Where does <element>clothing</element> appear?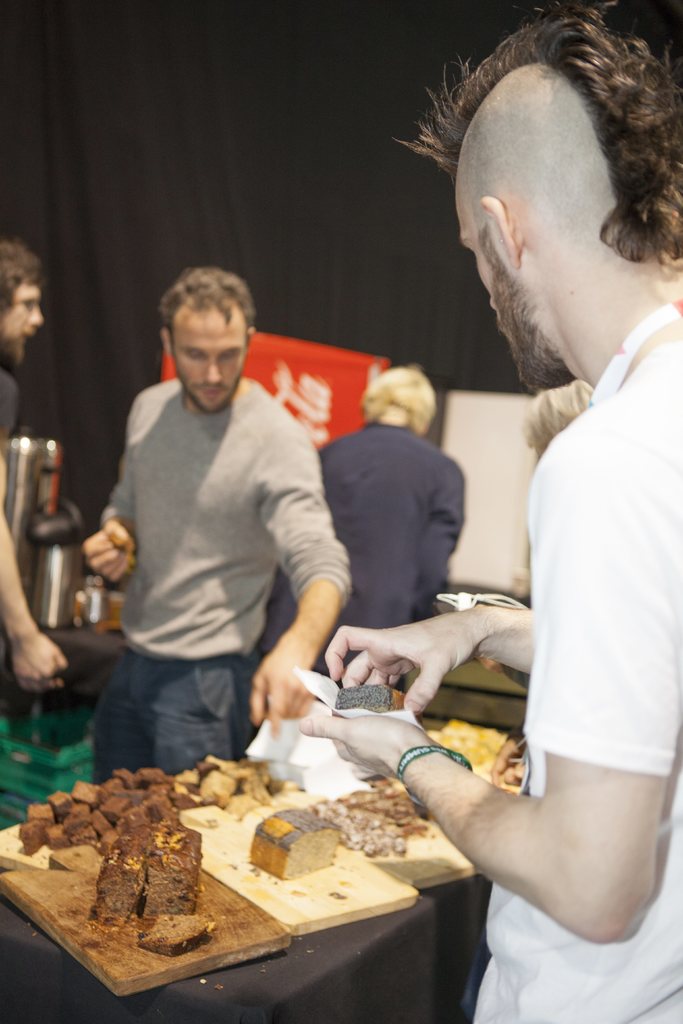
Appears at 466:321:682:1023.
